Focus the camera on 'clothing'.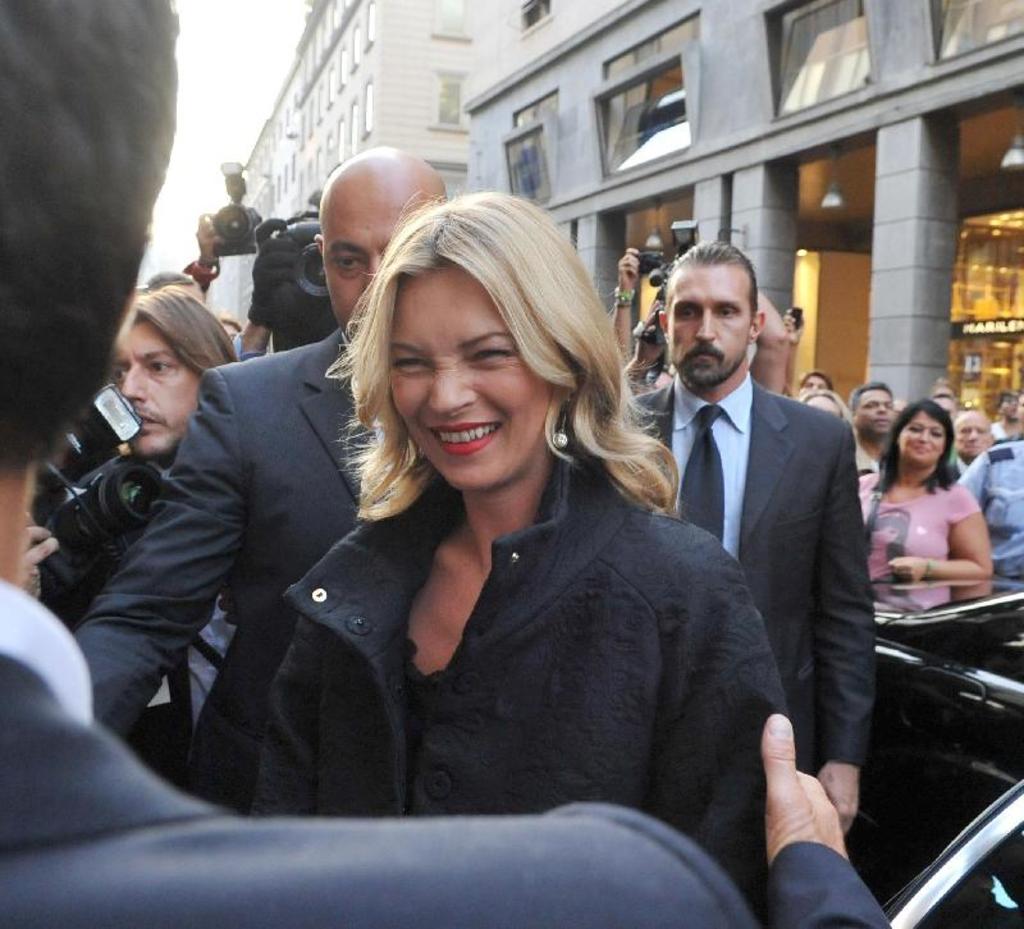
Focus region: crop(69, 315, 411, 806).
